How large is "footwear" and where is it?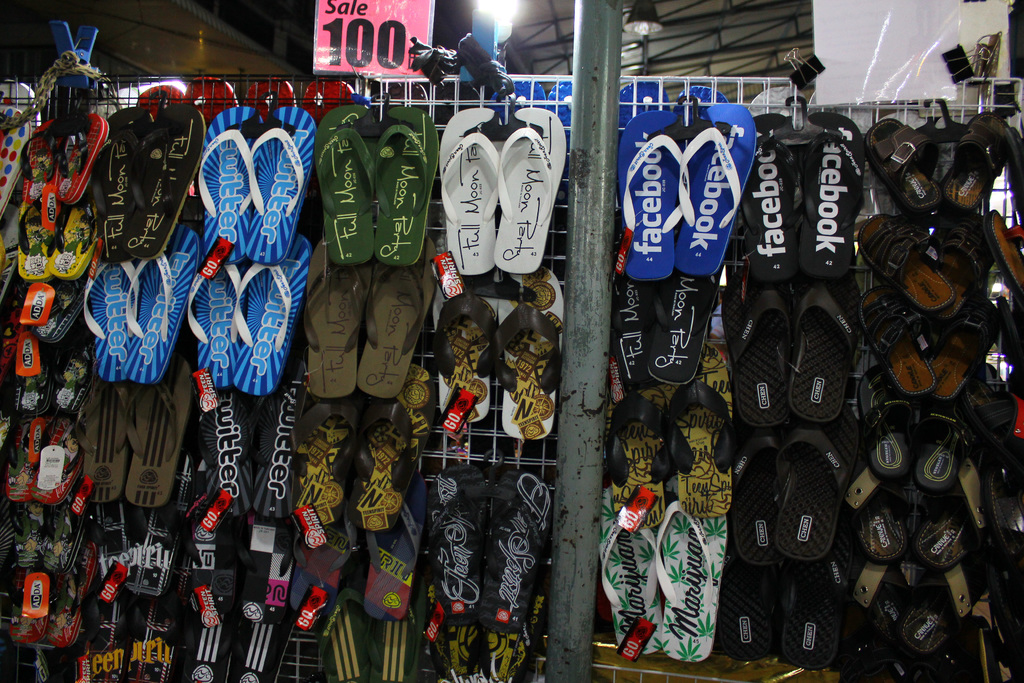
Bounding box: select_region(503, 274, 567, 461).
